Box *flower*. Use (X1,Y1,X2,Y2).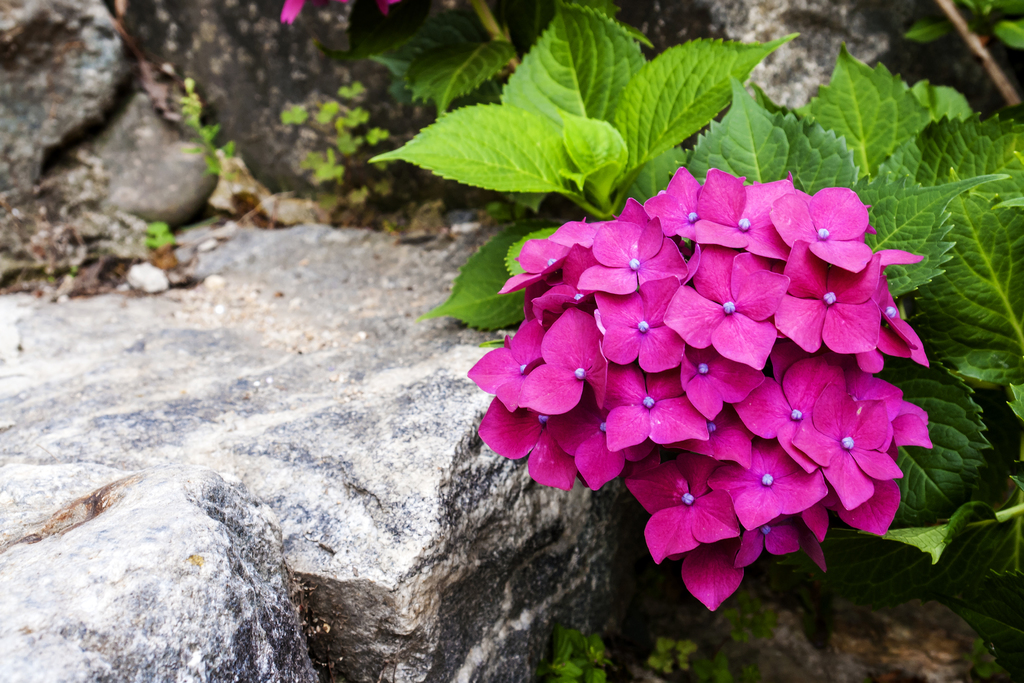
(278,0,408,28).
